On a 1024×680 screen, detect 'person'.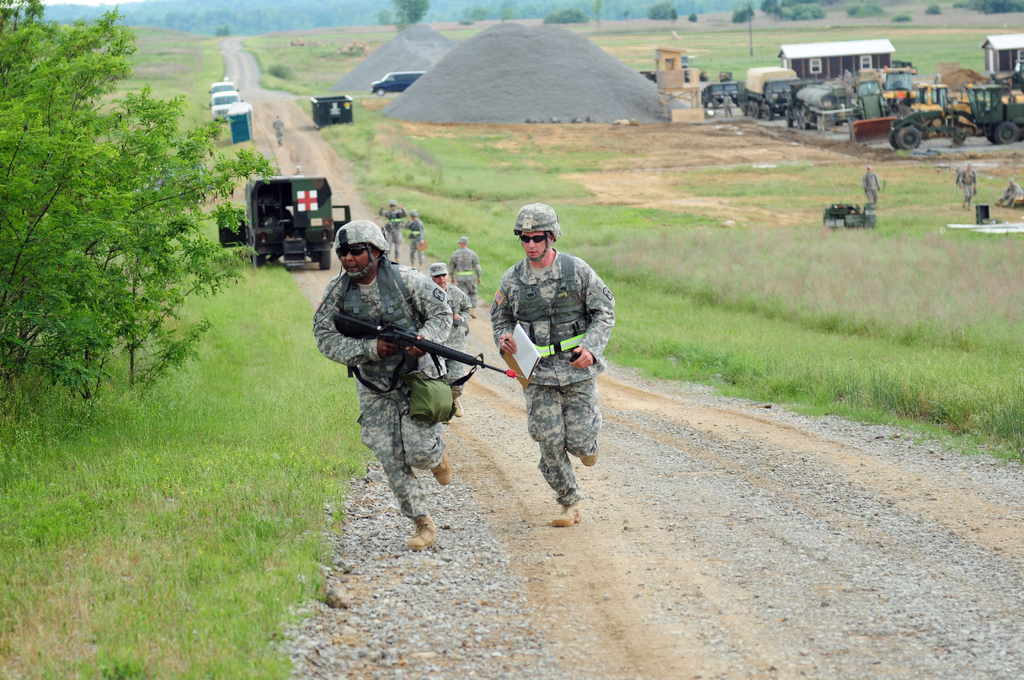
select_region(403, 209, 429, 279).
